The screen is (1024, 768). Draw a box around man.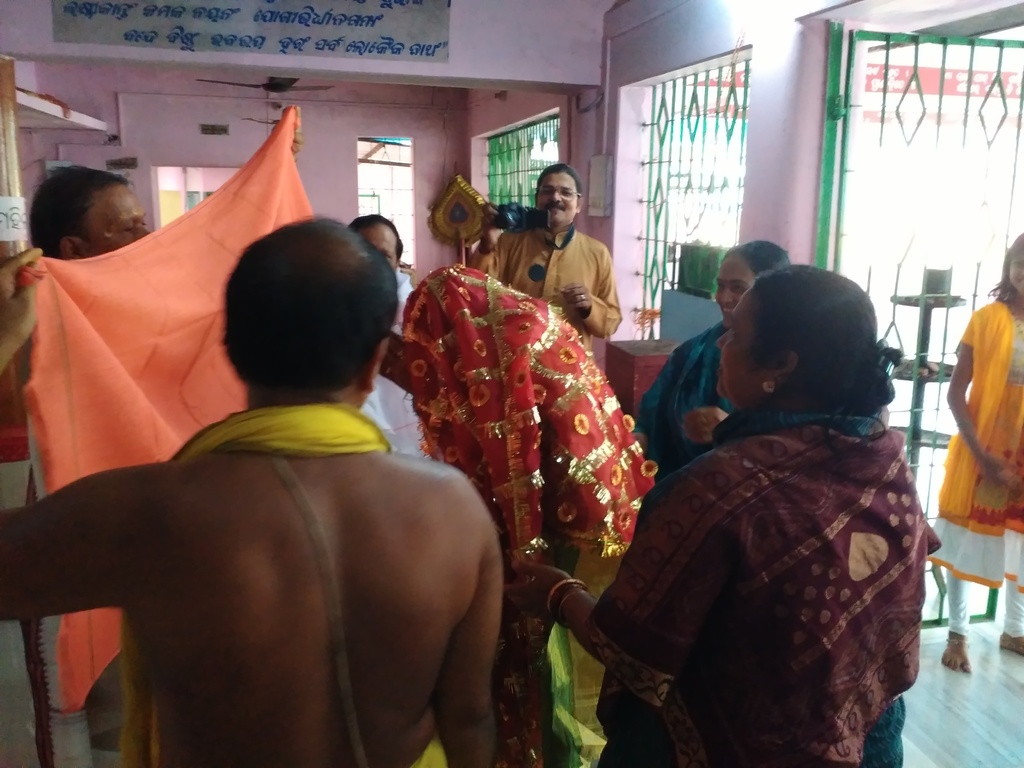
pyautogui.locateOnScreen(344, 218, 444, 463).
